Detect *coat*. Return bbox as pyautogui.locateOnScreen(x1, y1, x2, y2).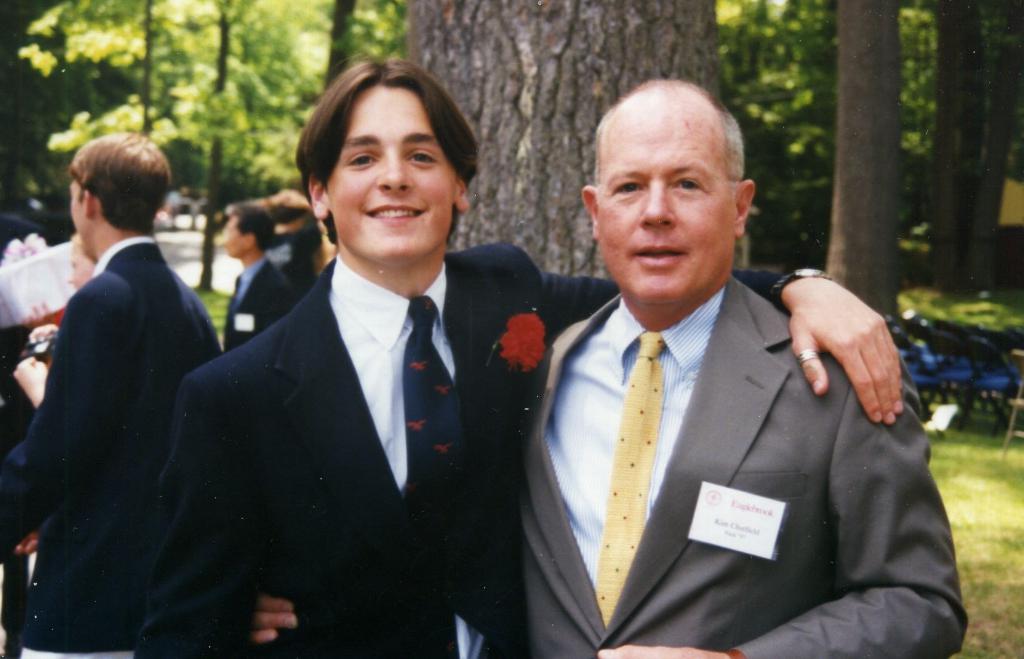
pyautogui.locateOnScreen(221, 265, 307, 356).
